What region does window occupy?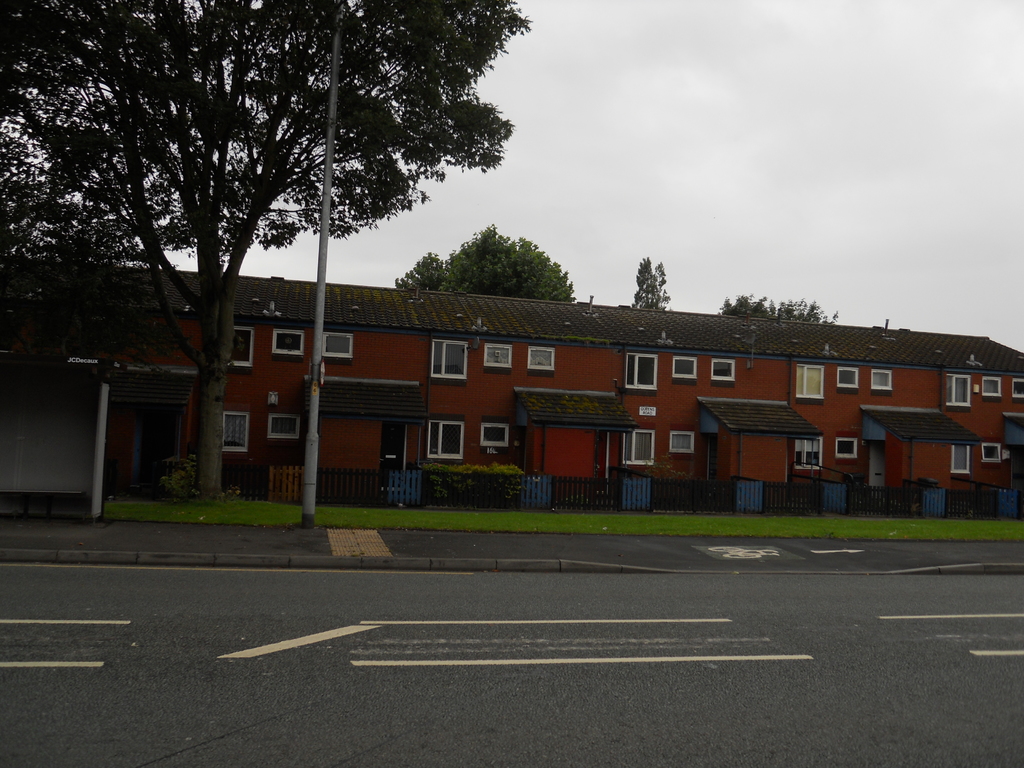
region(269, 414, 297, 439).
